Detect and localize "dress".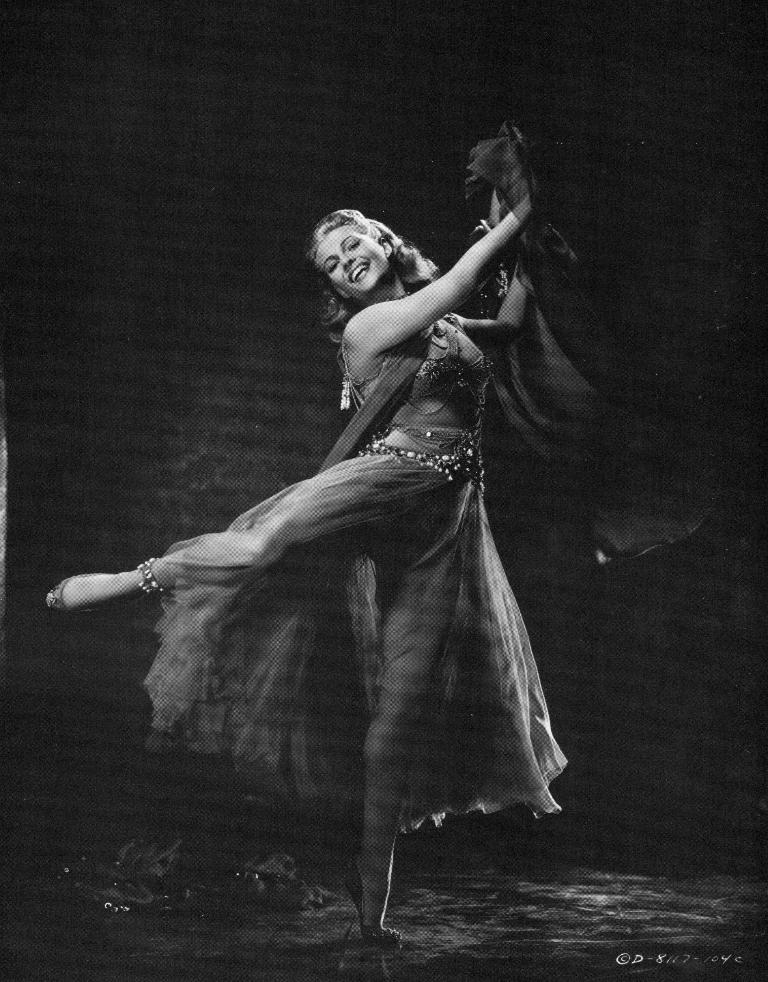
Localized at select_region(142, 310, 567, 835).
